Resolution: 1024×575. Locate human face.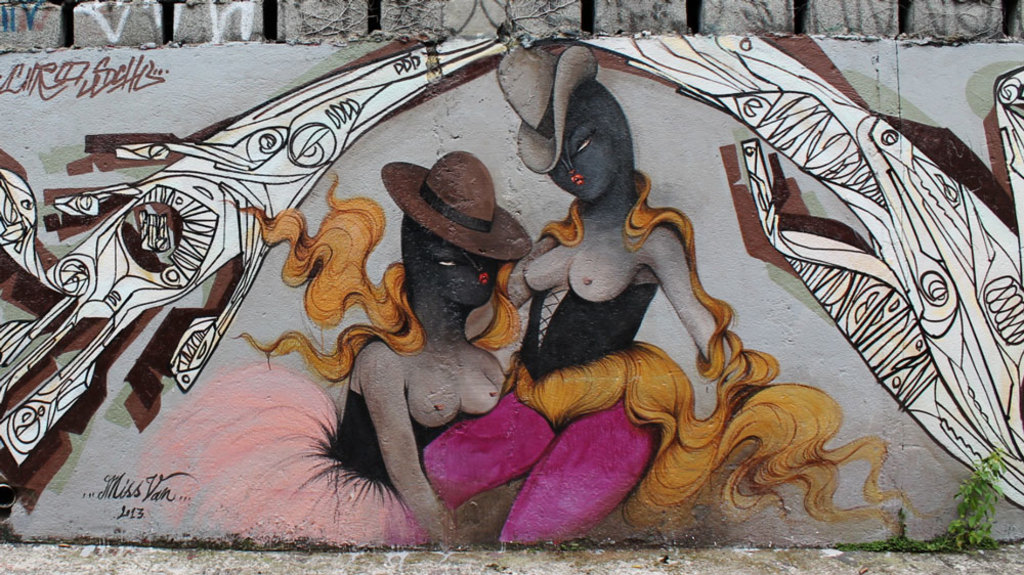
left=552, top=106, right=622, bottom=201.
